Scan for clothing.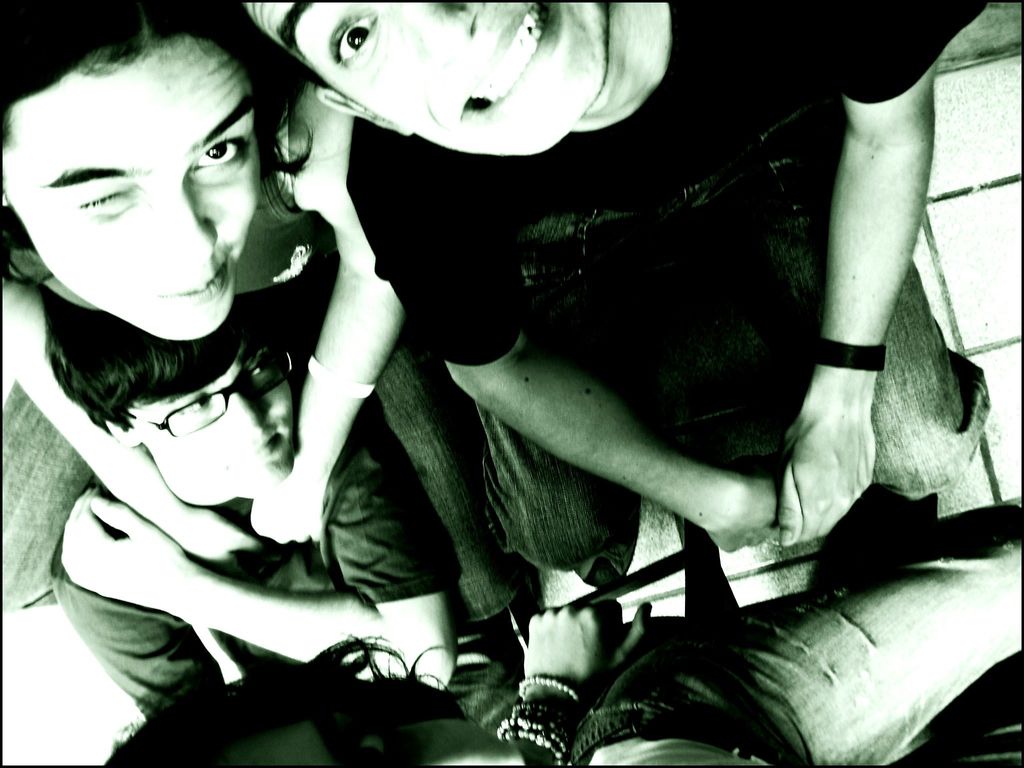
Scan result: 3, 239, 488, 725.
